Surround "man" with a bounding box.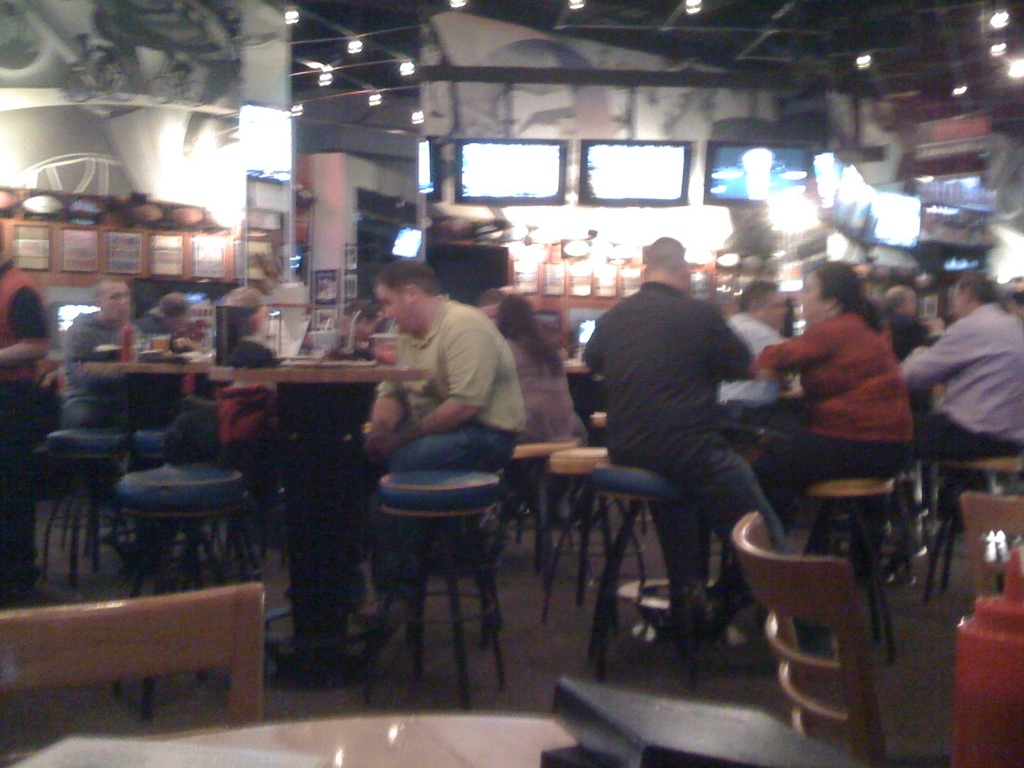
(left=721, top=288, right=799, bottom=402).
